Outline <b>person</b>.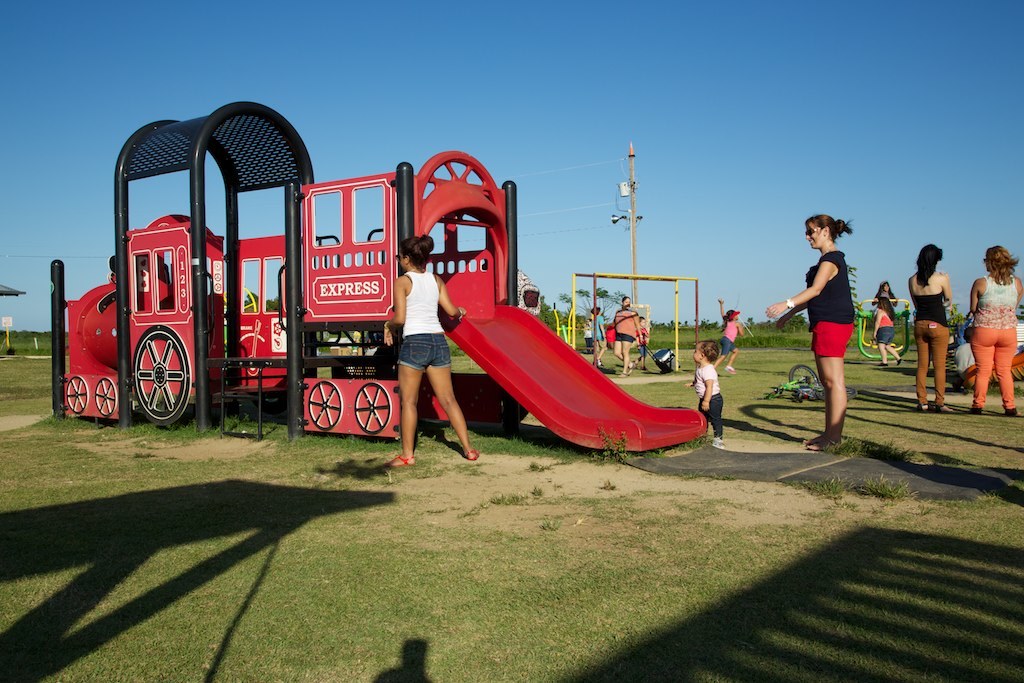
Outline: region(871, 296, 903, 369).
